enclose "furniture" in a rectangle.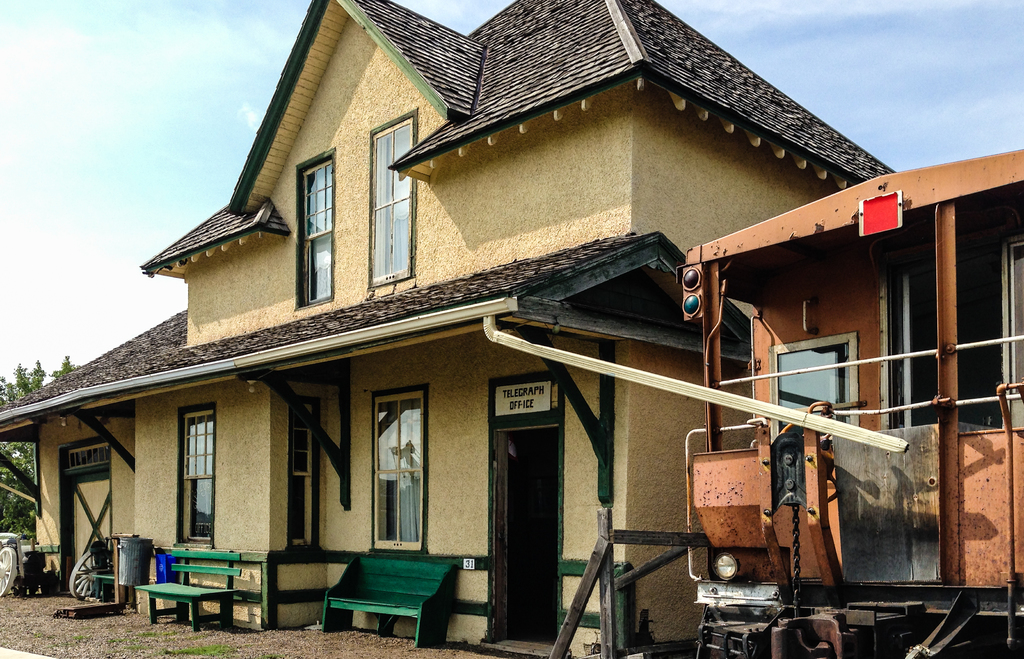
[133,549,243,629].
